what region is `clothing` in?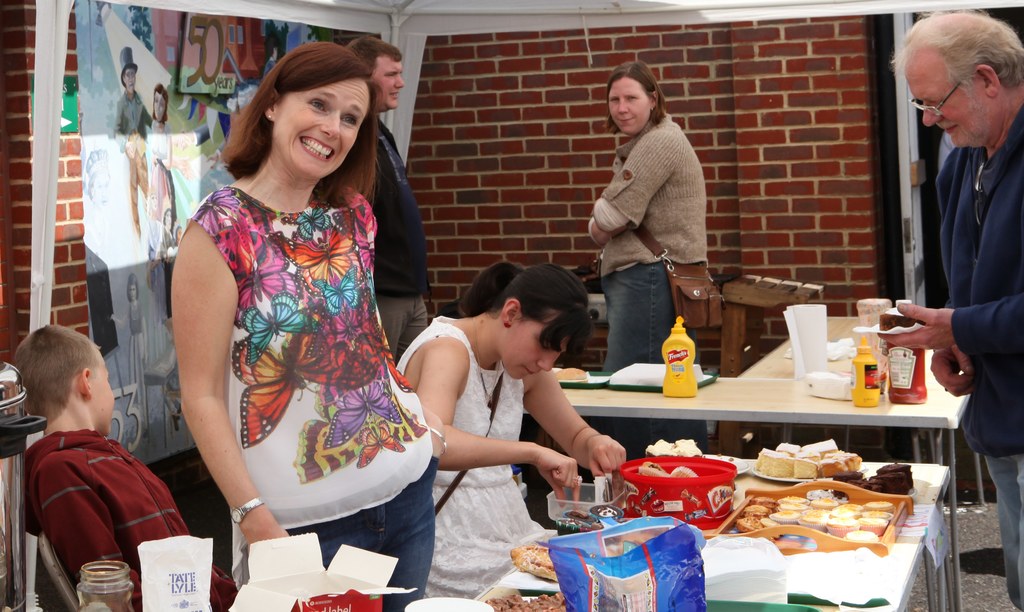
x1=934 y1=97 x2=1023 y2=610.
